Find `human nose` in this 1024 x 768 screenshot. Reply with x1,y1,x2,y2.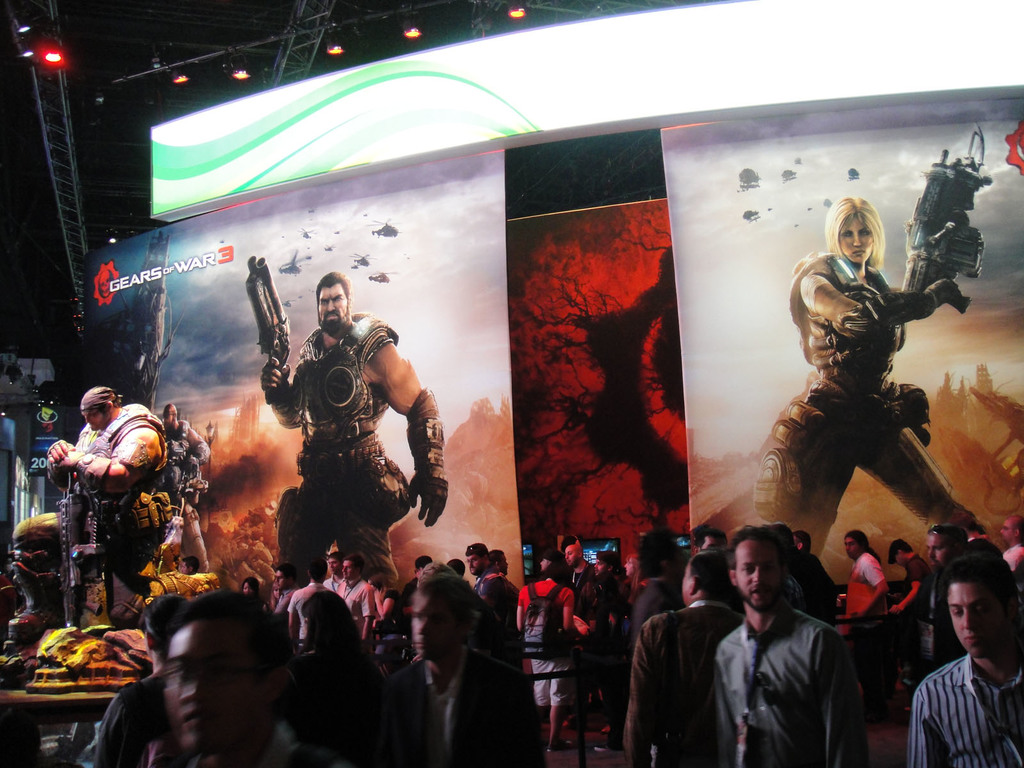
593,566,599,567.
